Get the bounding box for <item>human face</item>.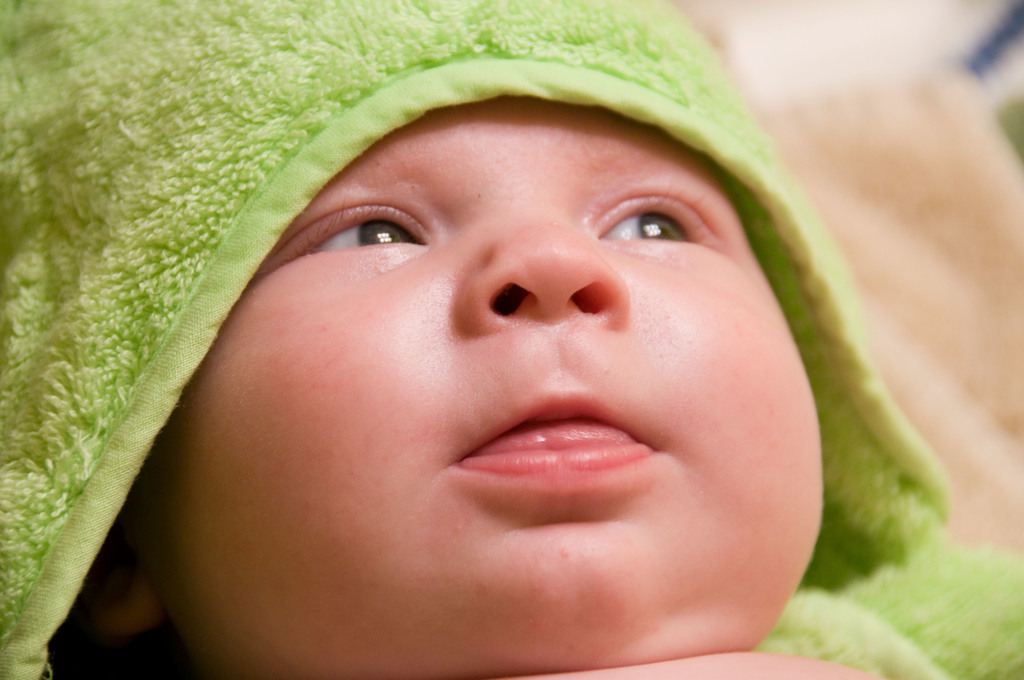
149/56/817/660.
